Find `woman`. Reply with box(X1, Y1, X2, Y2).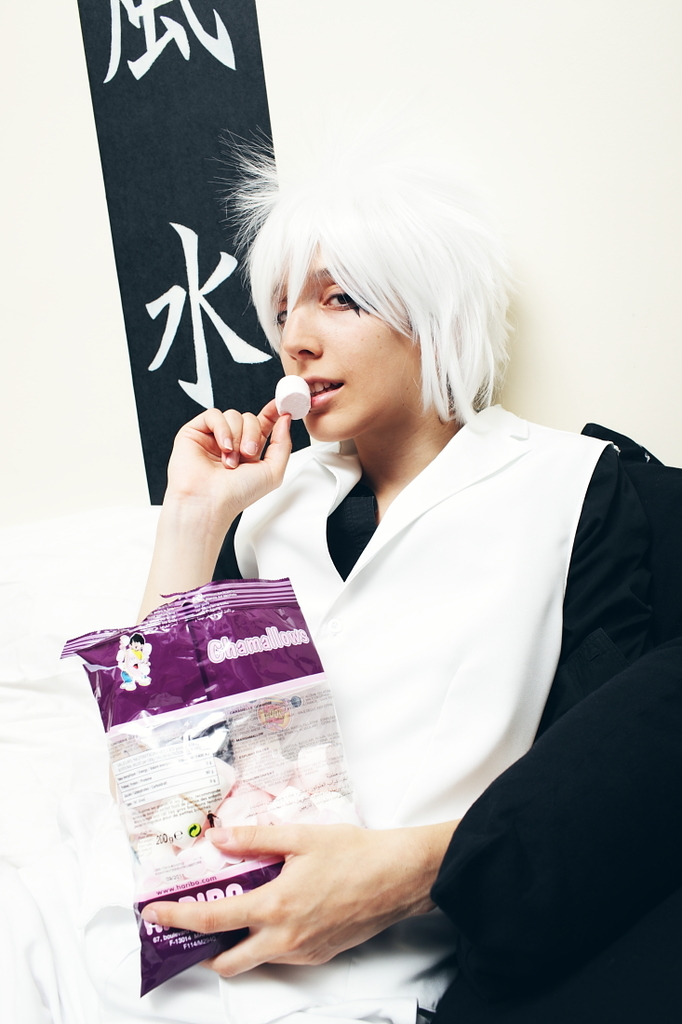
box(0, 158, 681, 1023).
